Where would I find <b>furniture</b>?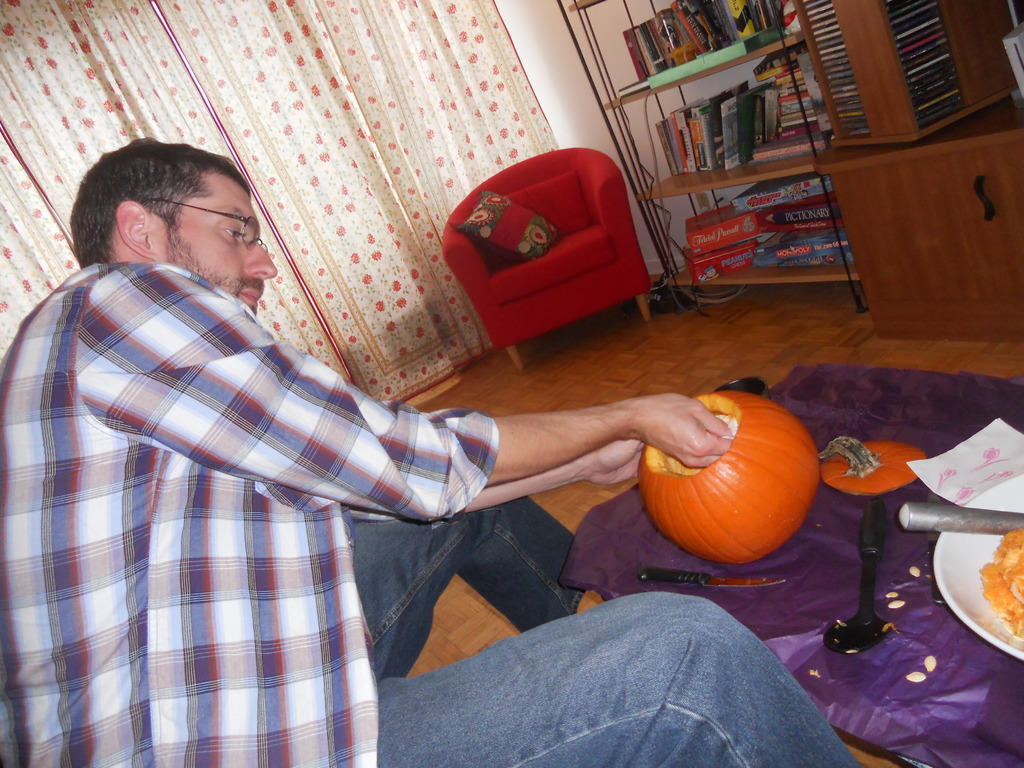
At 571,0,863,314.
